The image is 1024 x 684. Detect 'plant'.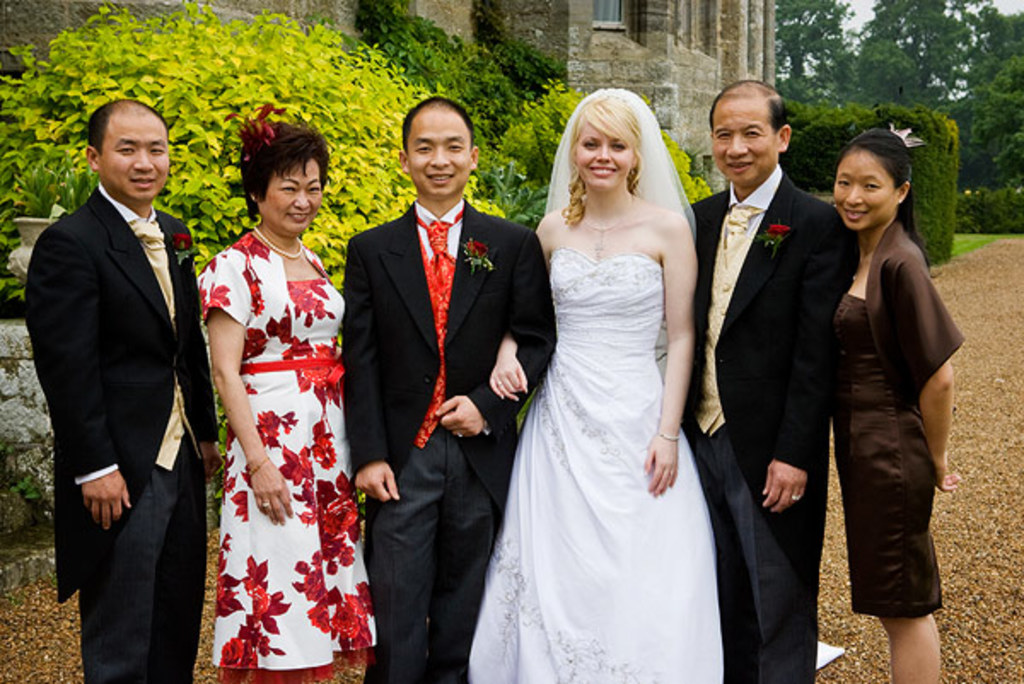
Detection: [348,0,558,126].
